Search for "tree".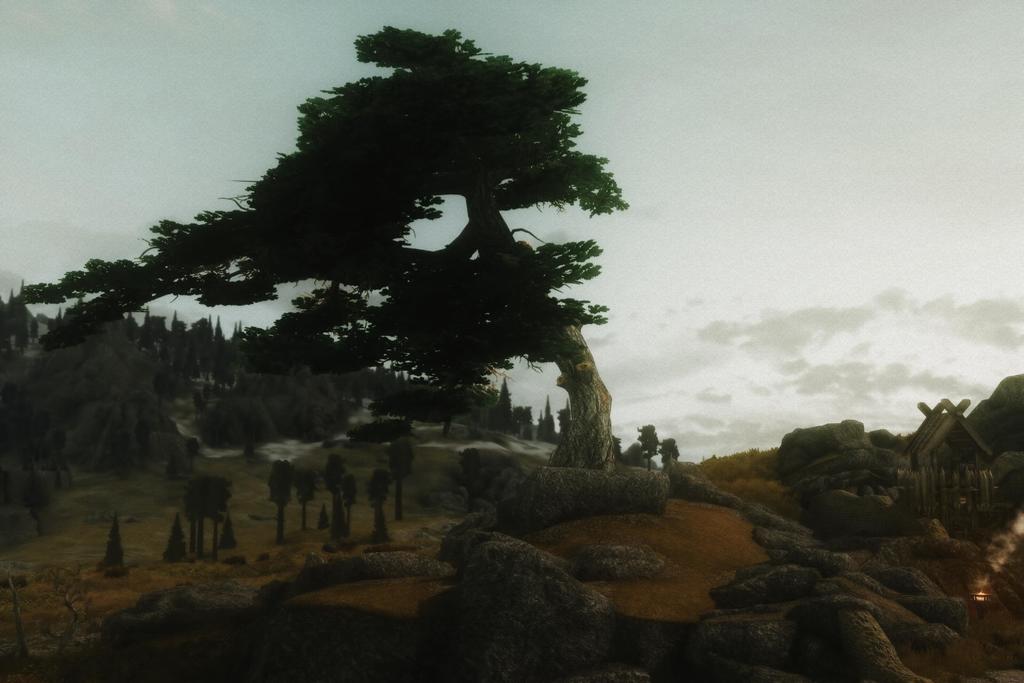
Found at [x1=198, y1=311, x2=213, y2=384].
